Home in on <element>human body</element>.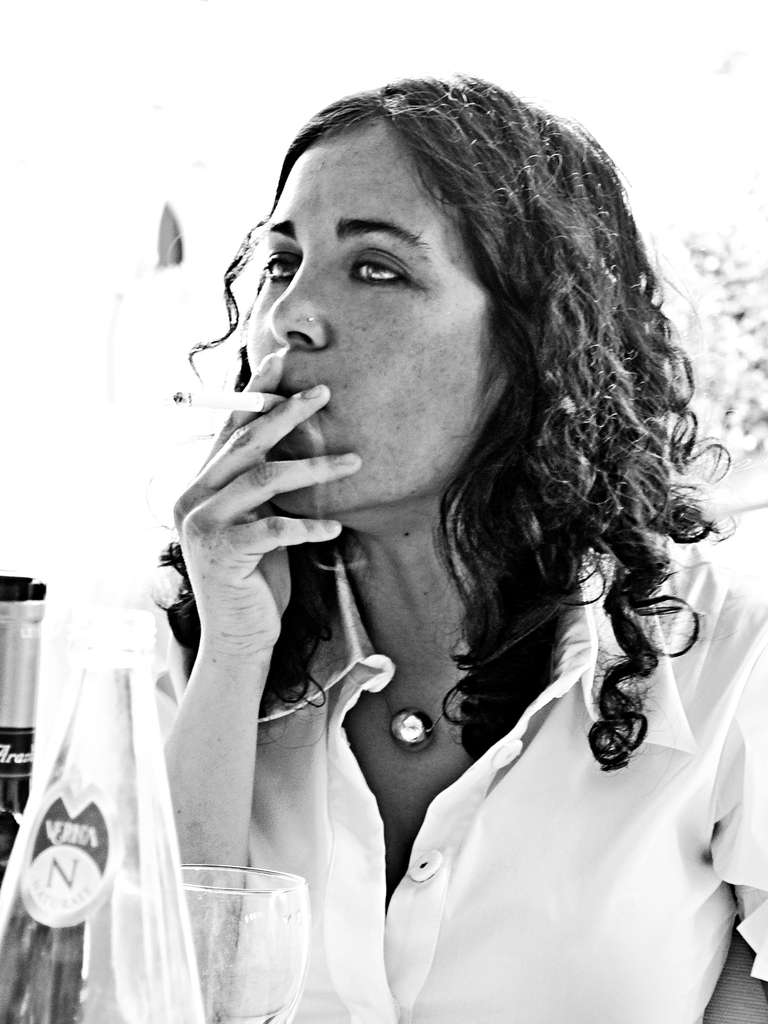
Homed in at 106/164/755/972.
